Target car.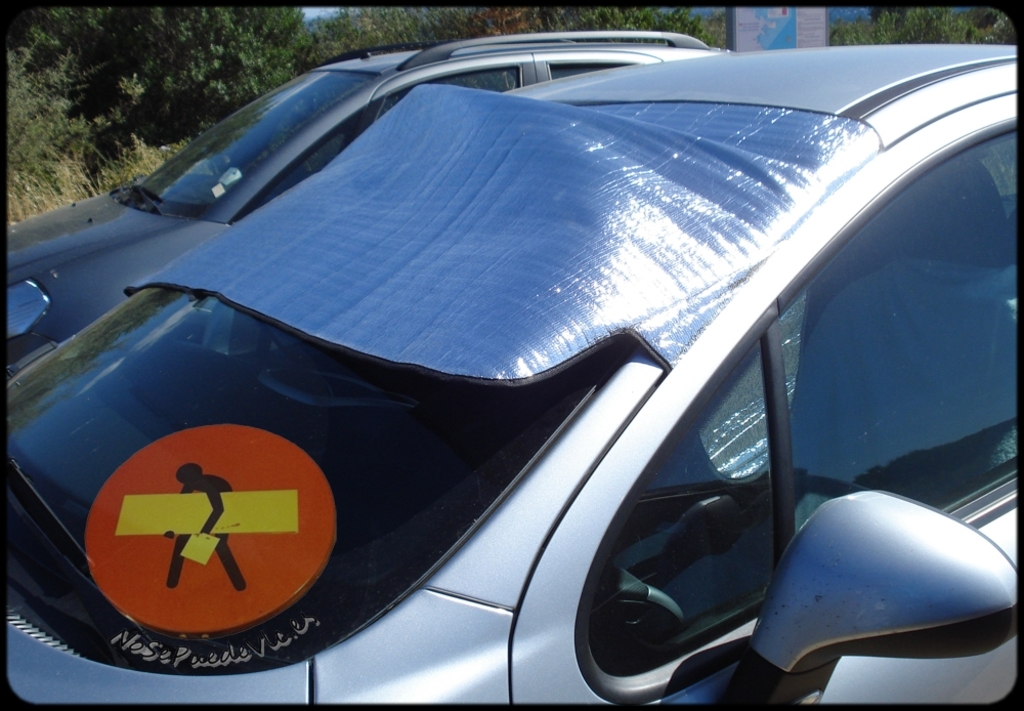
Target region: [left=8, top=45, right=1018, bottom=706].
